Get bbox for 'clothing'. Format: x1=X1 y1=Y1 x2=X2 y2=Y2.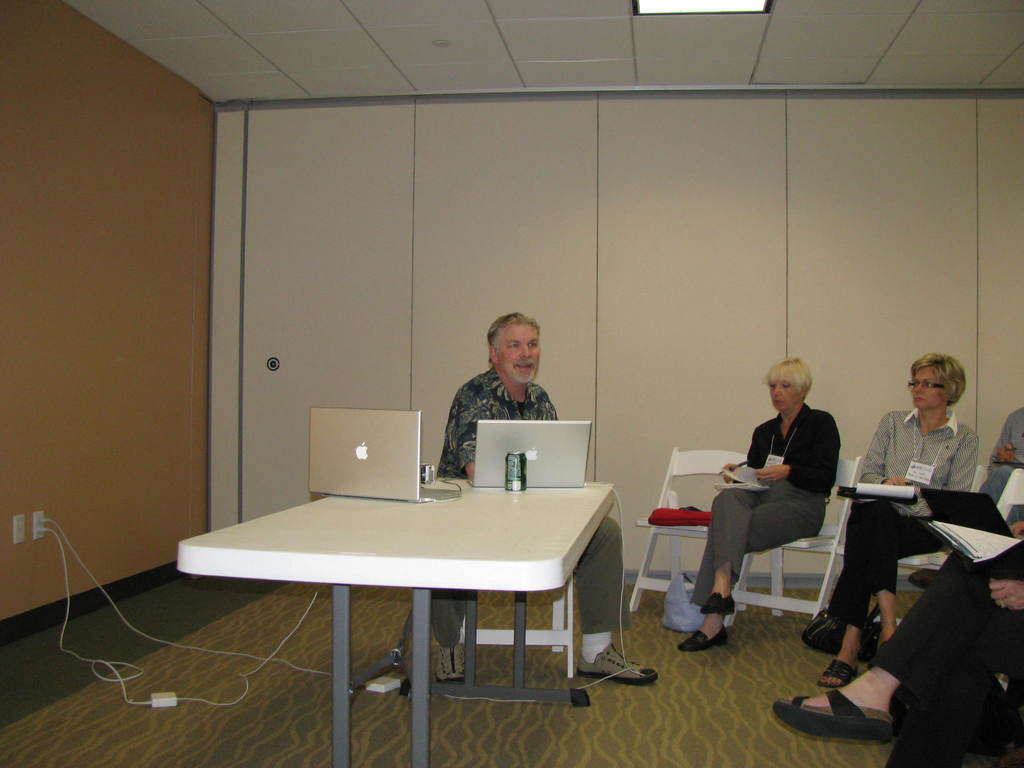
x1=841 y1=396 x2=995 y2=597.
